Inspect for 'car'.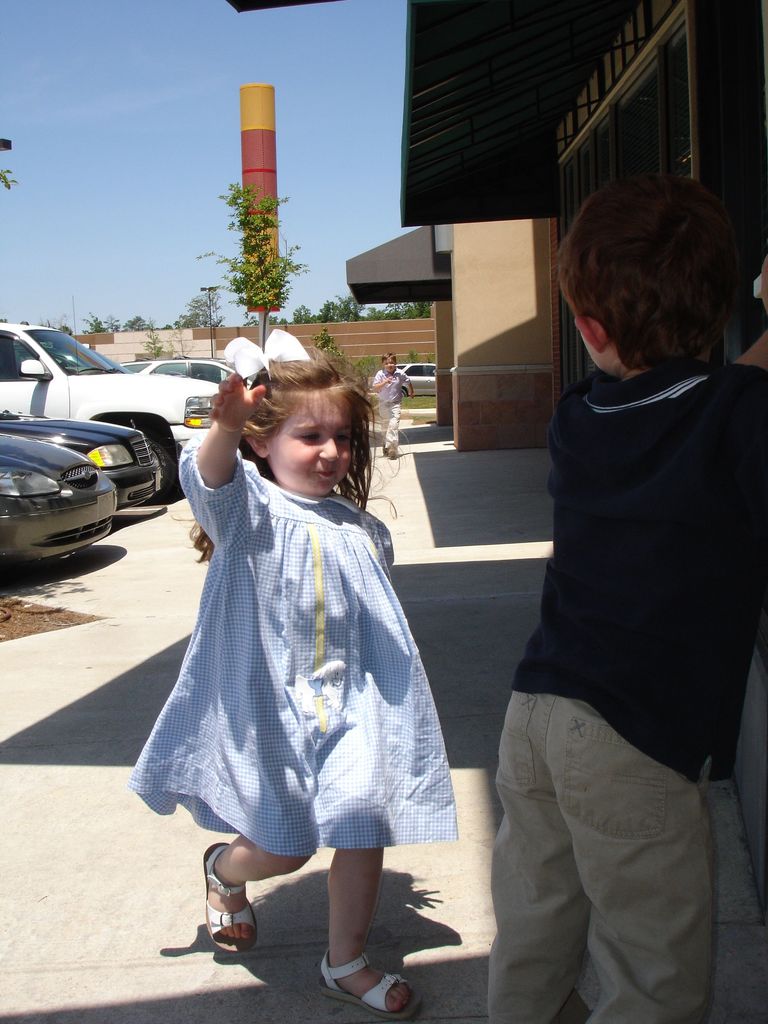
Inspection: {"x1": 397, "y1": 363, "x2": 434, "y2": 399}.
